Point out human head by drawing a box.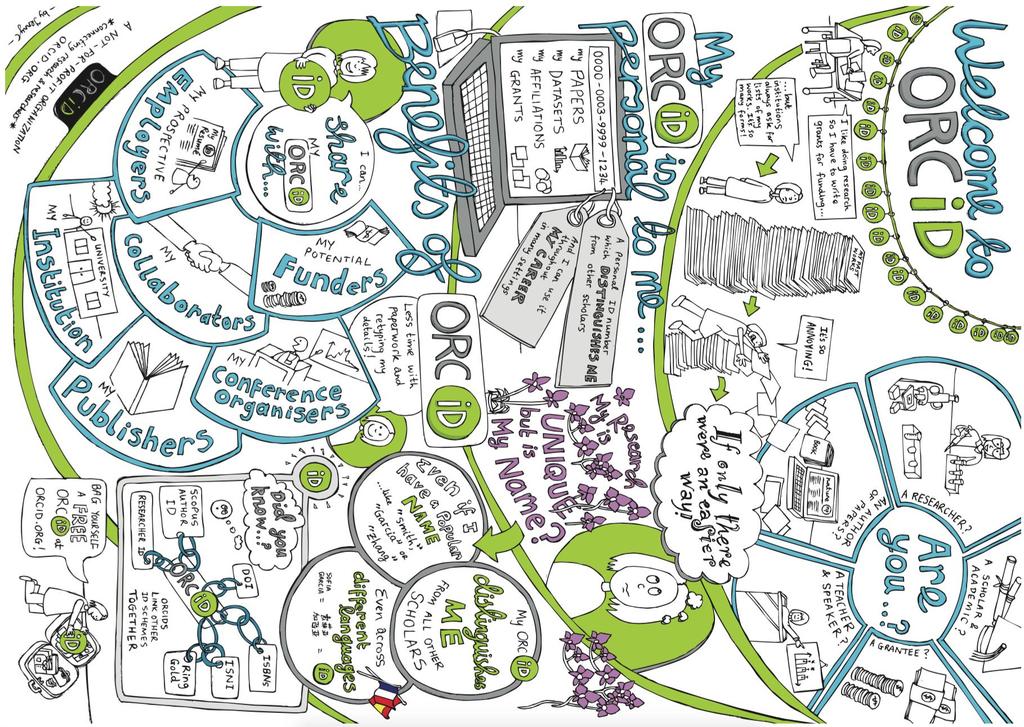
606/547/689/623.
